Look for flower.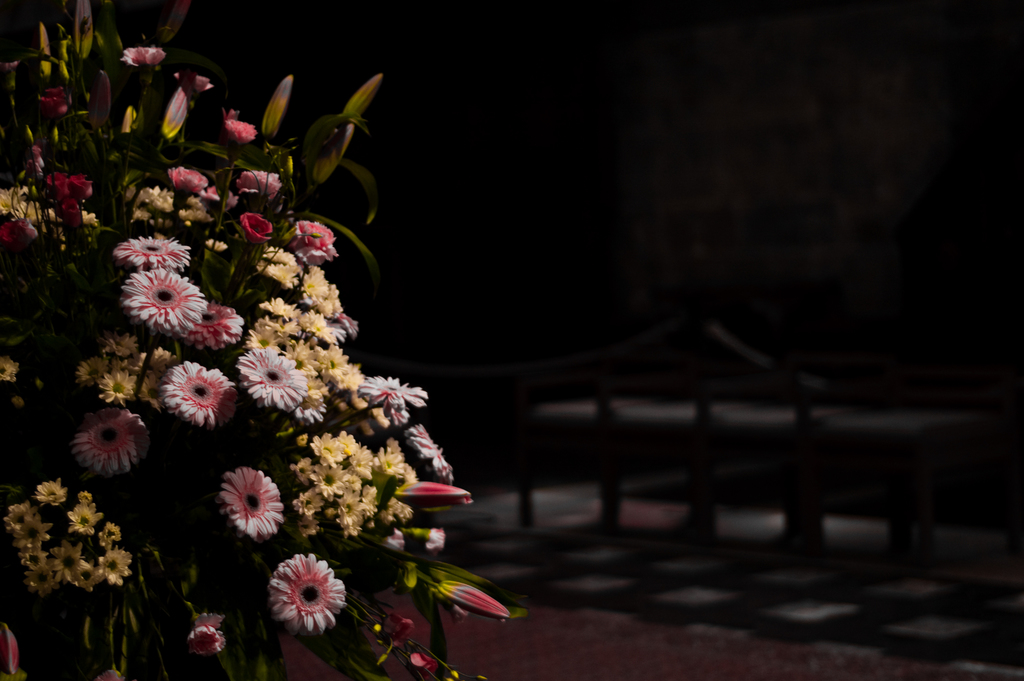
Found: bbox(0, 619, 26, 678).
